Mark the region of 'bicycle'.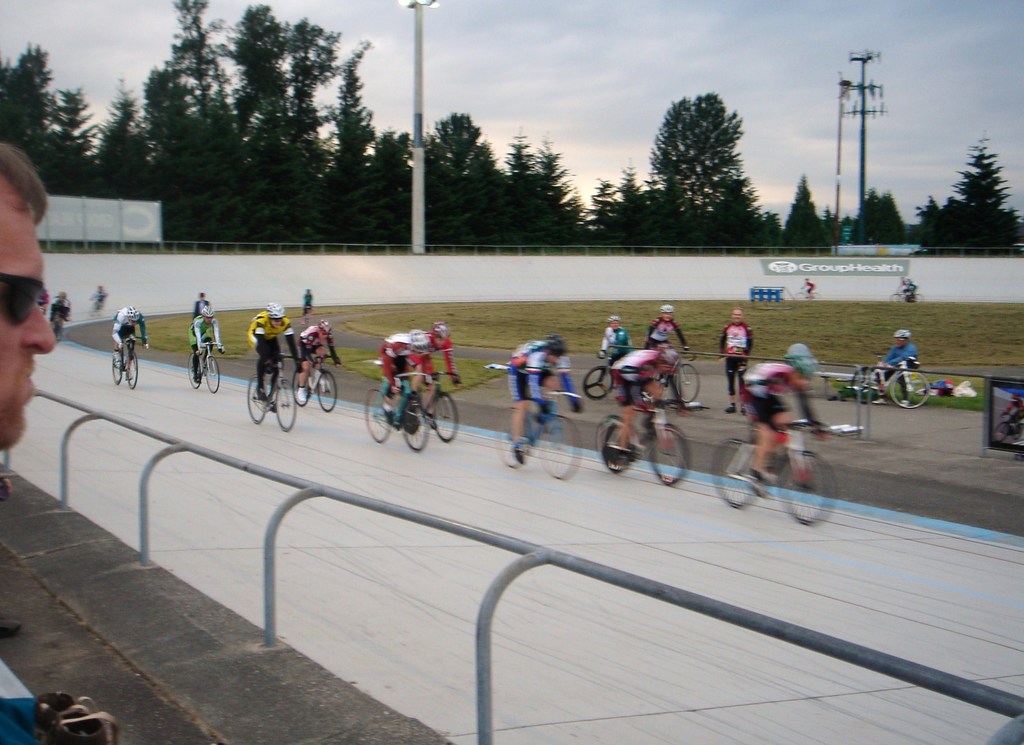
Region: locate(492, 389, 586, 487).
